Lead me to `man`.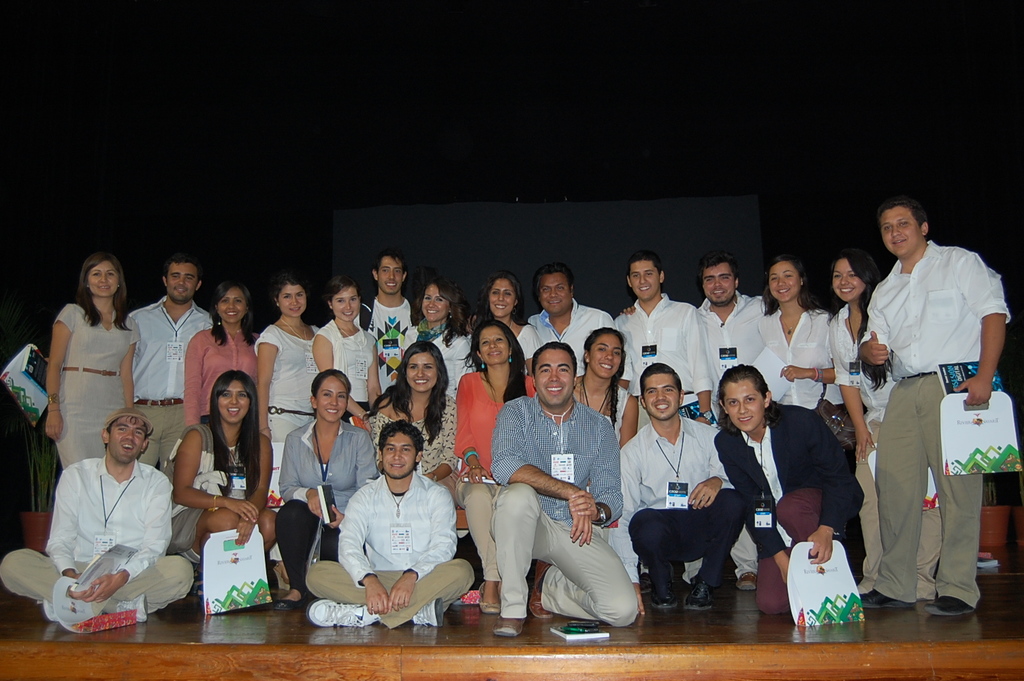
Lead to left=491, top=339, right=639, bottom=636.
